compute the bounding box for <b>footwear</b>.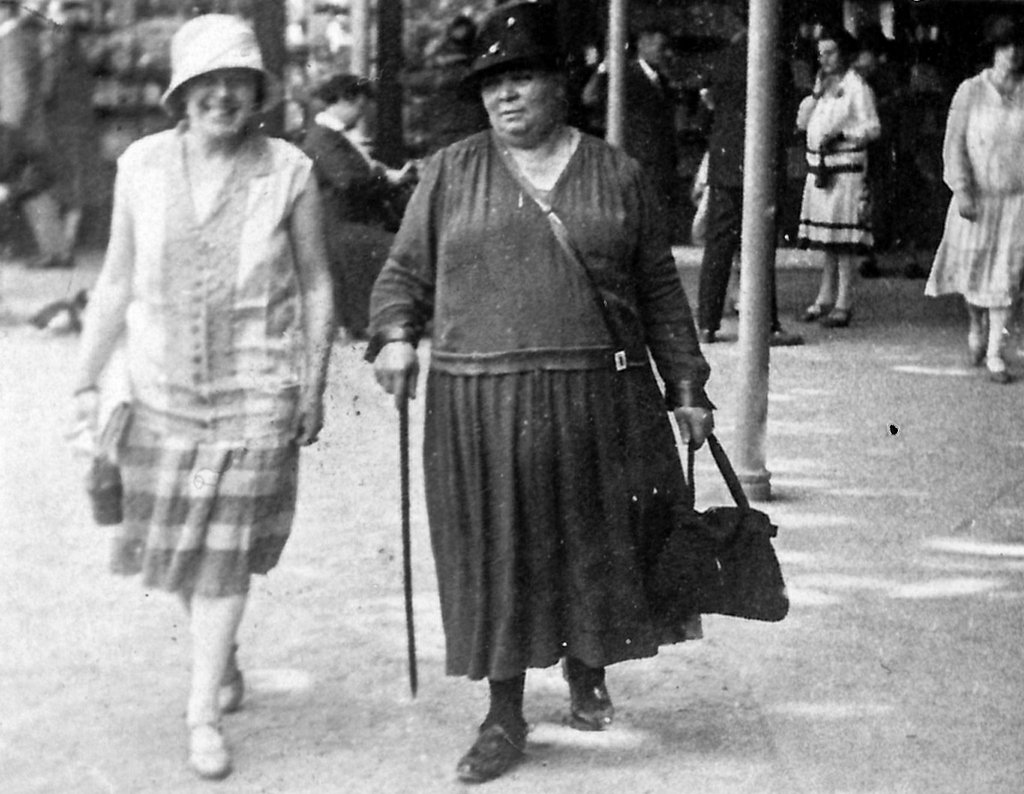
(x1=965, y1=339, x2=985, y2=367).
